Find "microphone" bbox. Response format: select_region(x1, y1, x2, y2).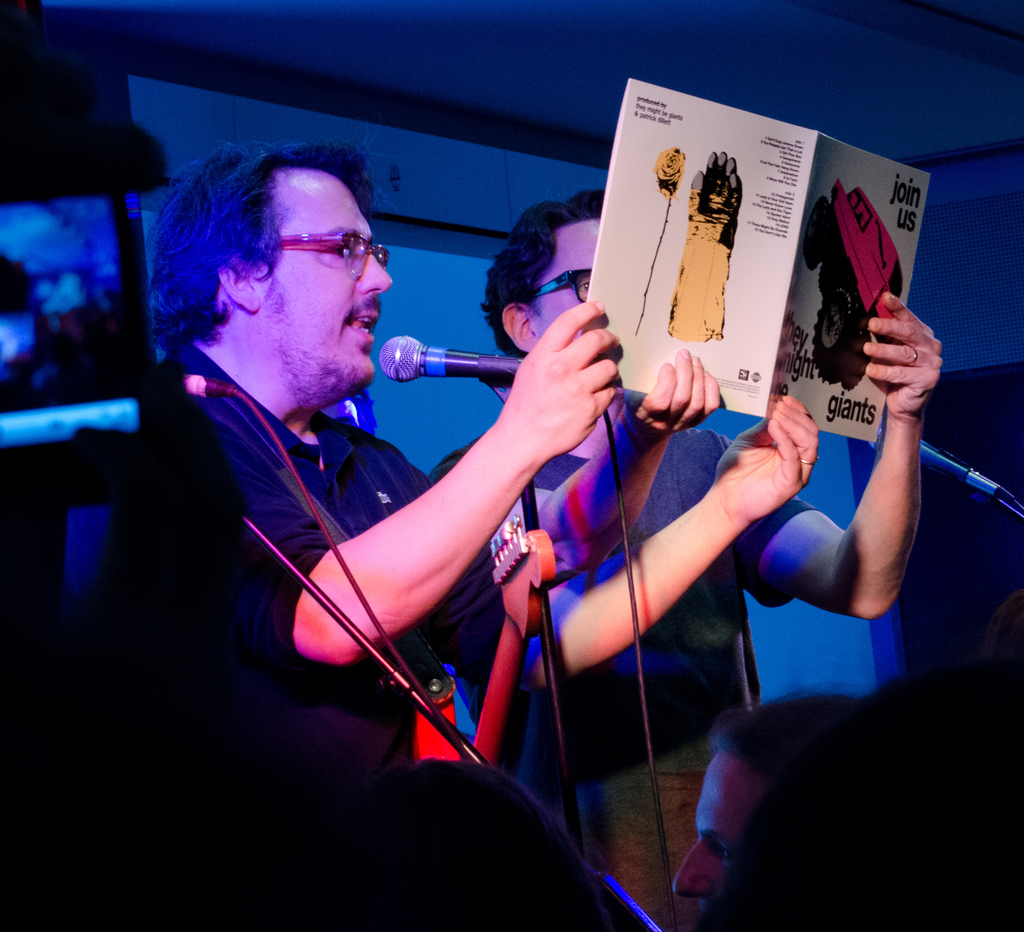
select_region(358, 330, 500, 403).
